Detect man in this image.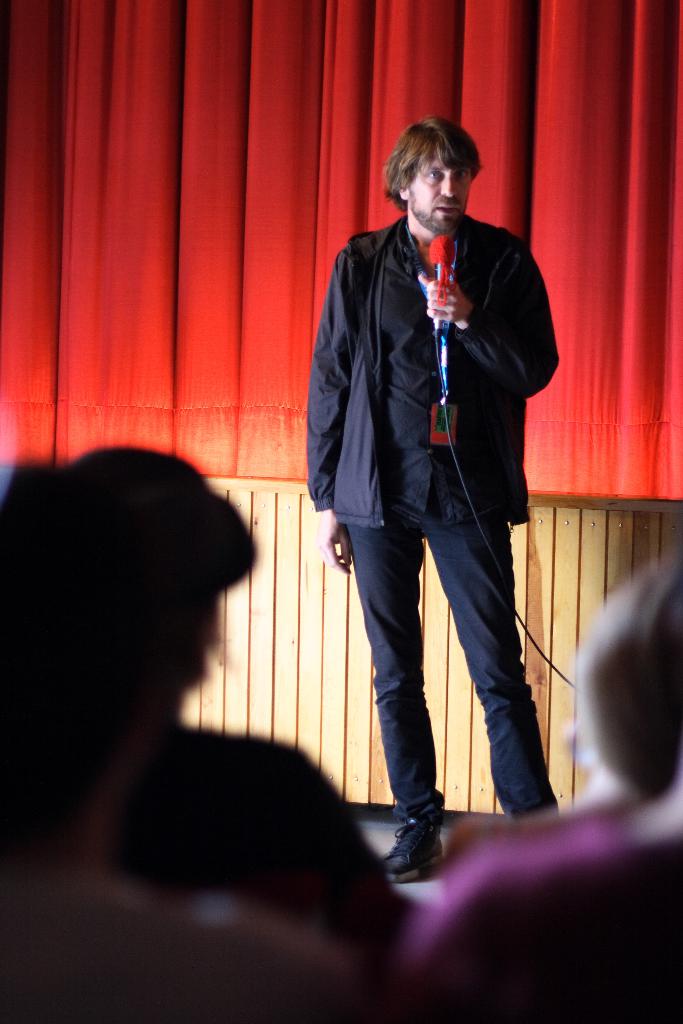
Detection: box(295, 86, 559, 869).
